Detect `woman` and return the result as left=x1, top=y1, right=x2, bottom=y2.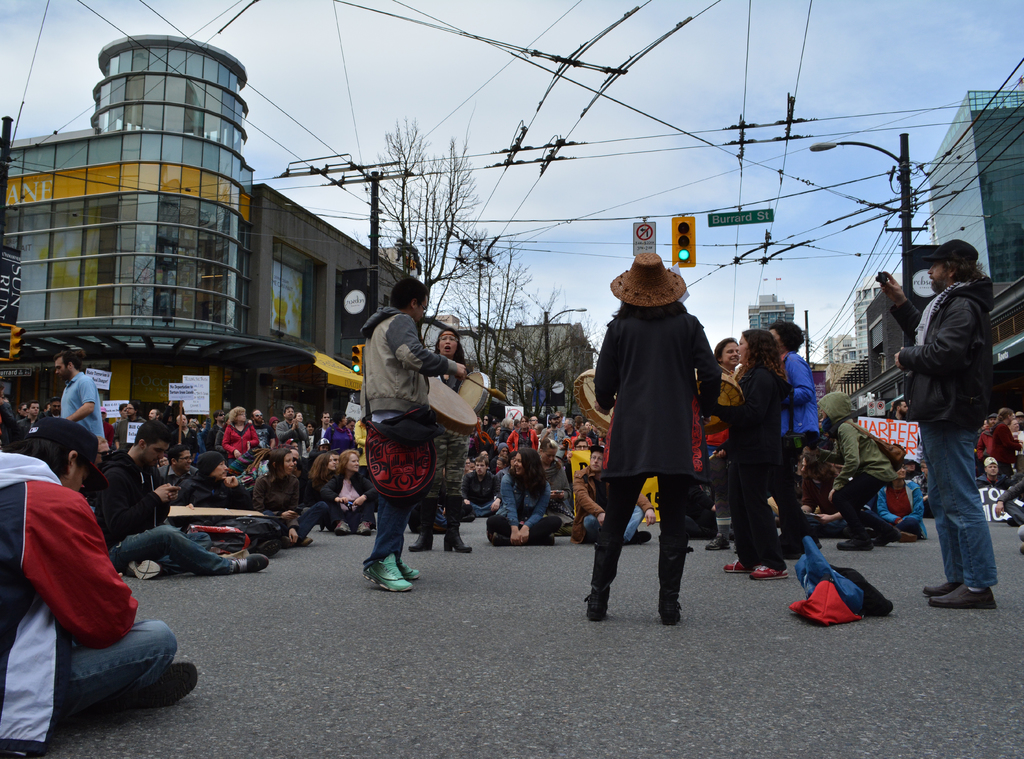
left=596, top=253, right=737, bottom=633.
